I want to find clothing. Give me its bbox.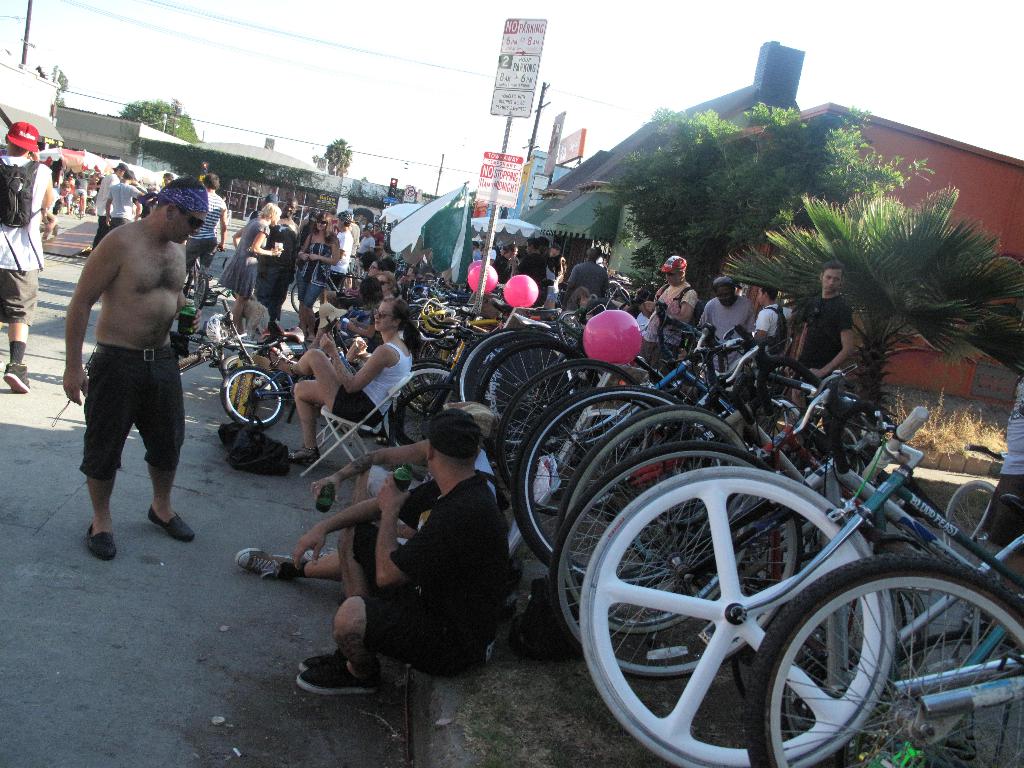
bbox=(95, 171, 117, 239).
